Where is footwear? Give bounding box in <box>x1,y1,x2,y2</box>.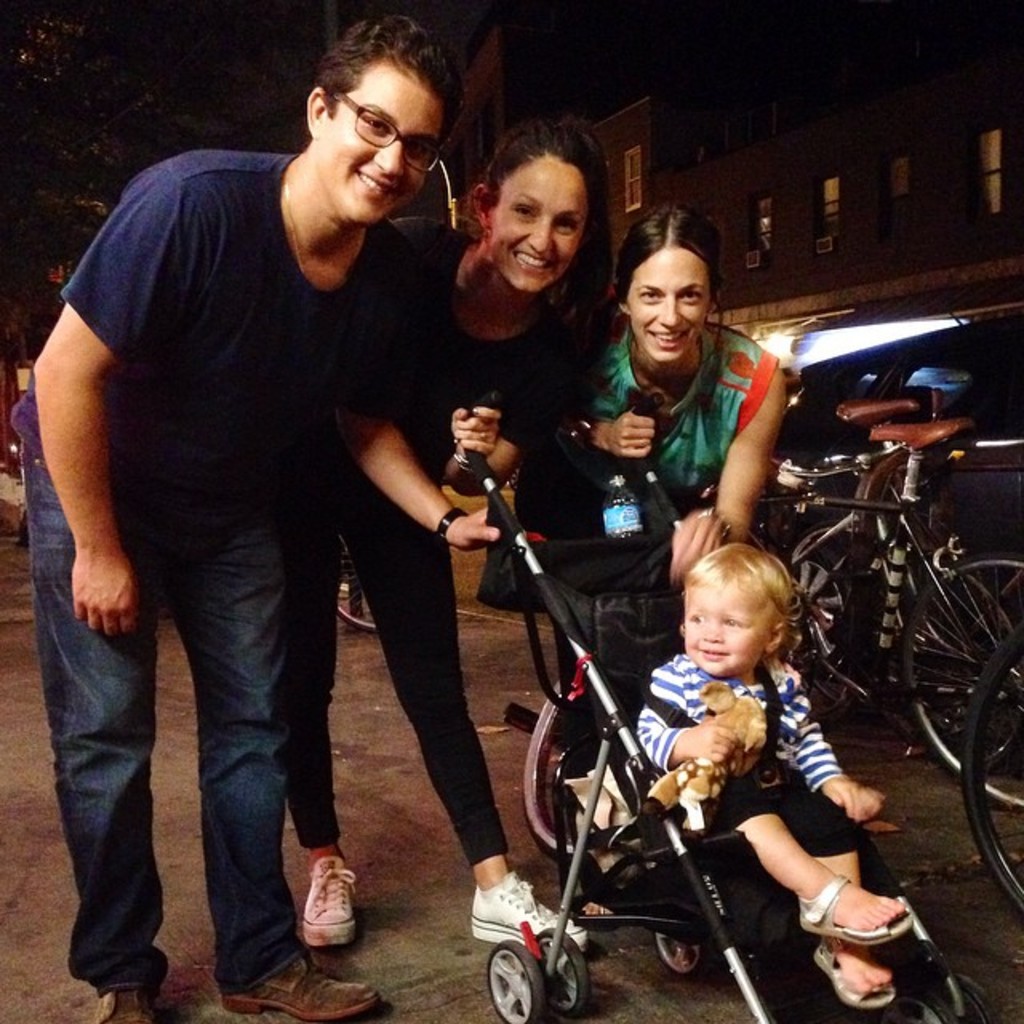
<box>653,926,706,976</box>.
